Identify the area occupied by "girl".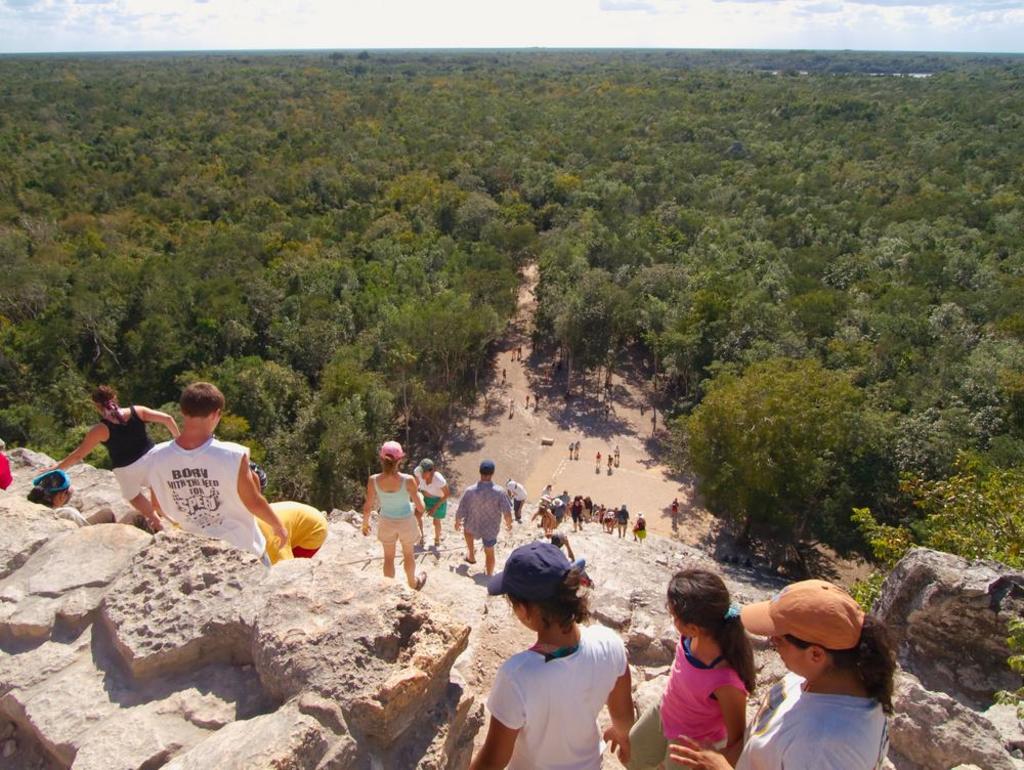
Area: x1=657 y1=571 x2=899 y2=769.
